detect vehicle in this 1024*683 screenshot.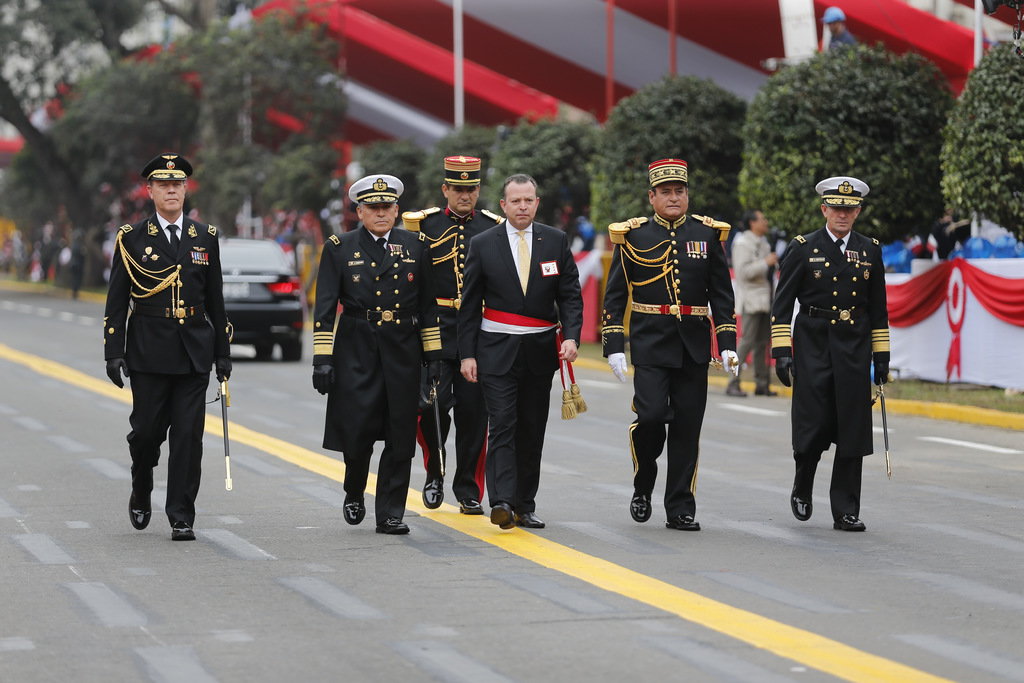
Detection: locate(221, 220, 288, 342).
